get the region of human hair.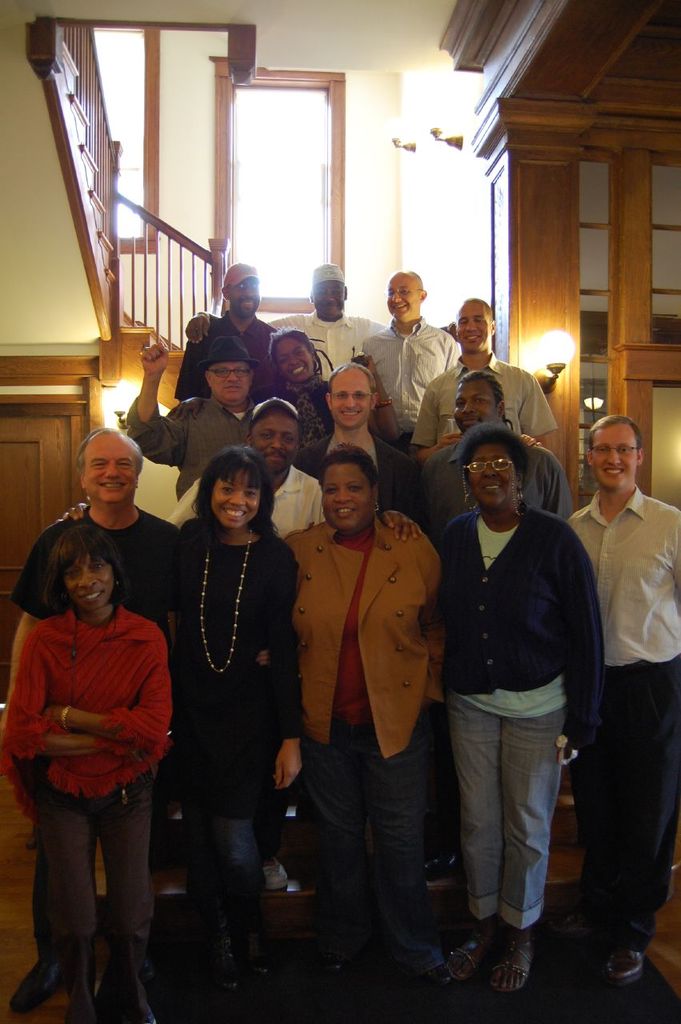
bbox=(322, 438, 379, 490).
